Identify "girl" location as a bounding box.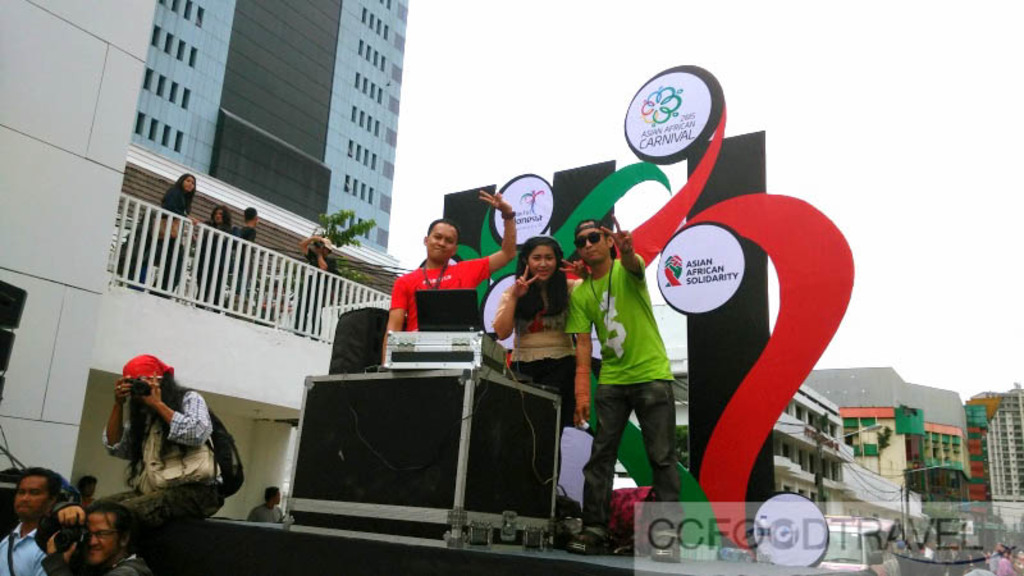
crop(147, 169, 209, 233).
